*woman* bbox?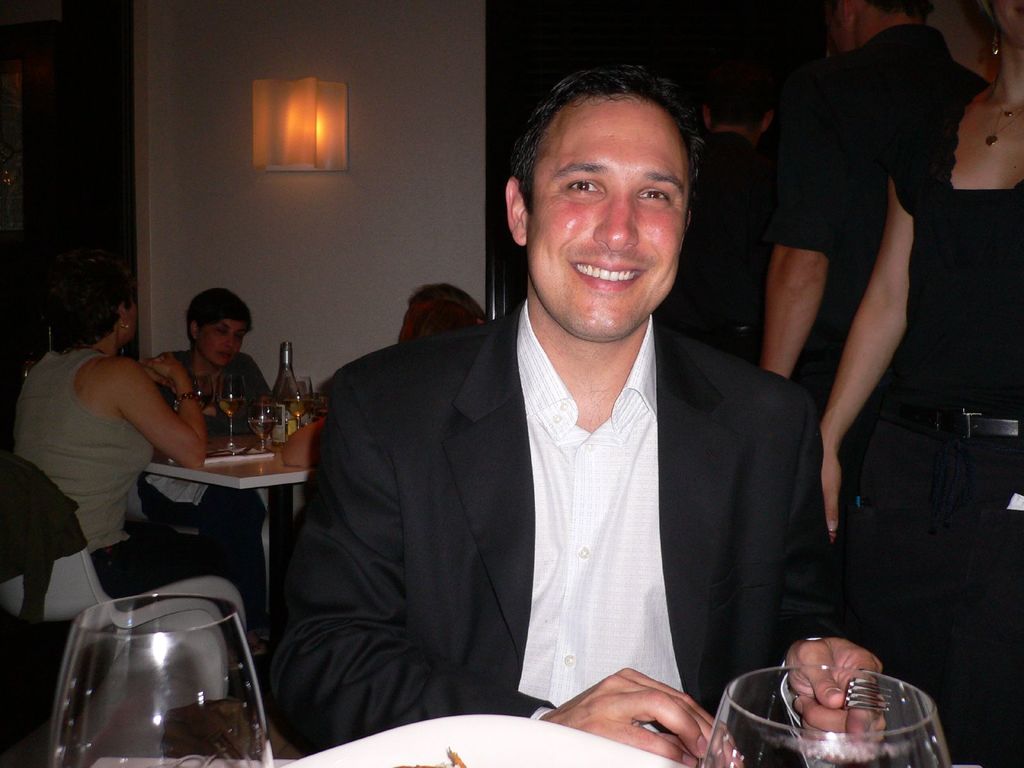
box=[24, 300, 207, 616]
